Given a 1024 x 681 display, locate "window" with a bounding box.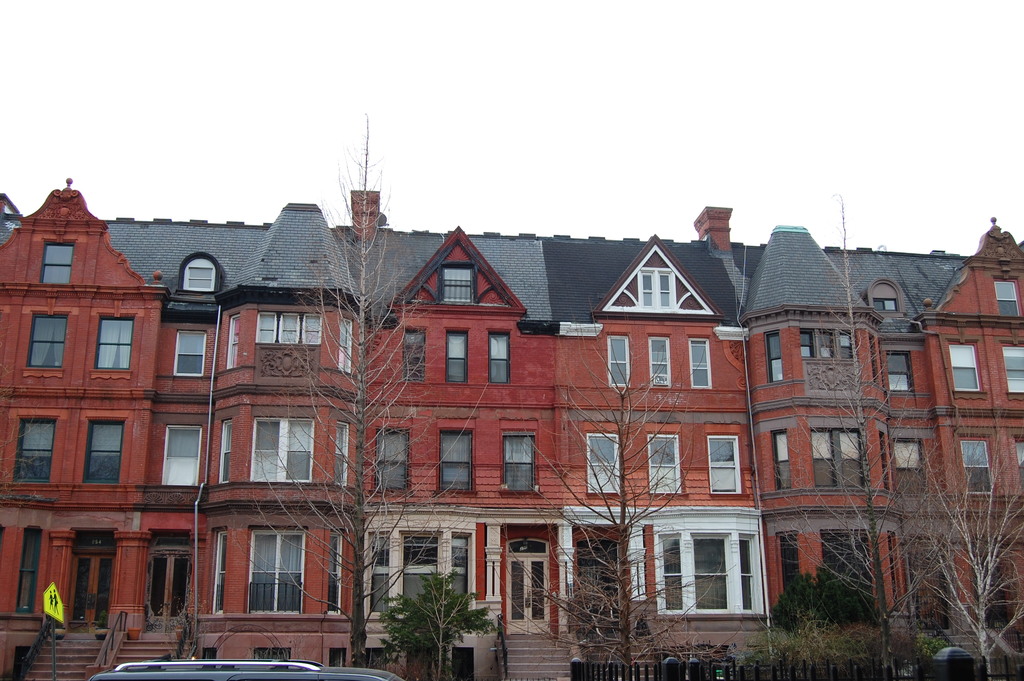
Located: <bbox>339, 318, 350, 372</bbox>.
